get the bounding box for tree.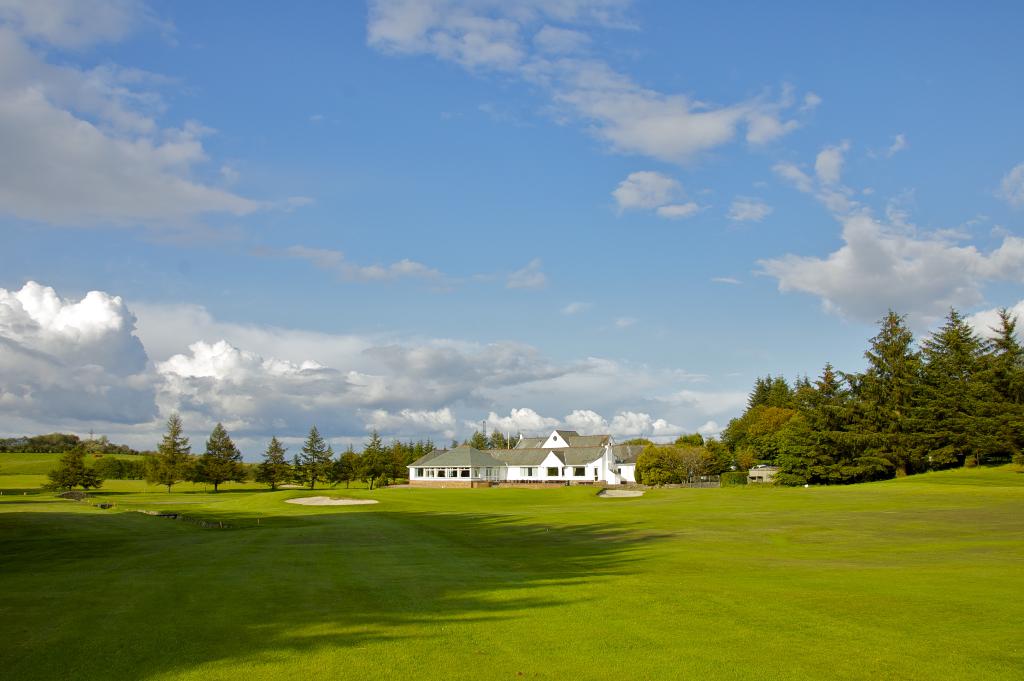
box(336, 425, 416, 494).
